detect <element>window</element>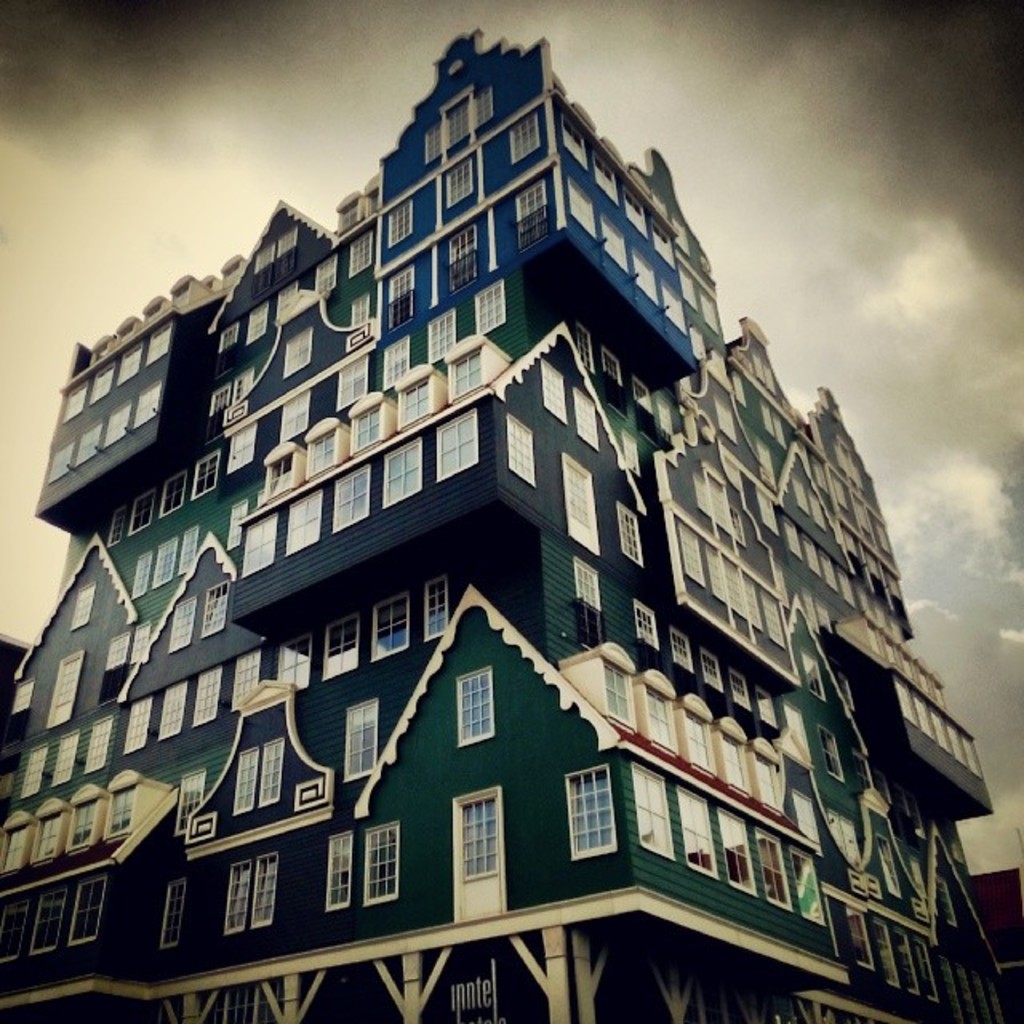
left=136, top=379, right=160, bottom=422
